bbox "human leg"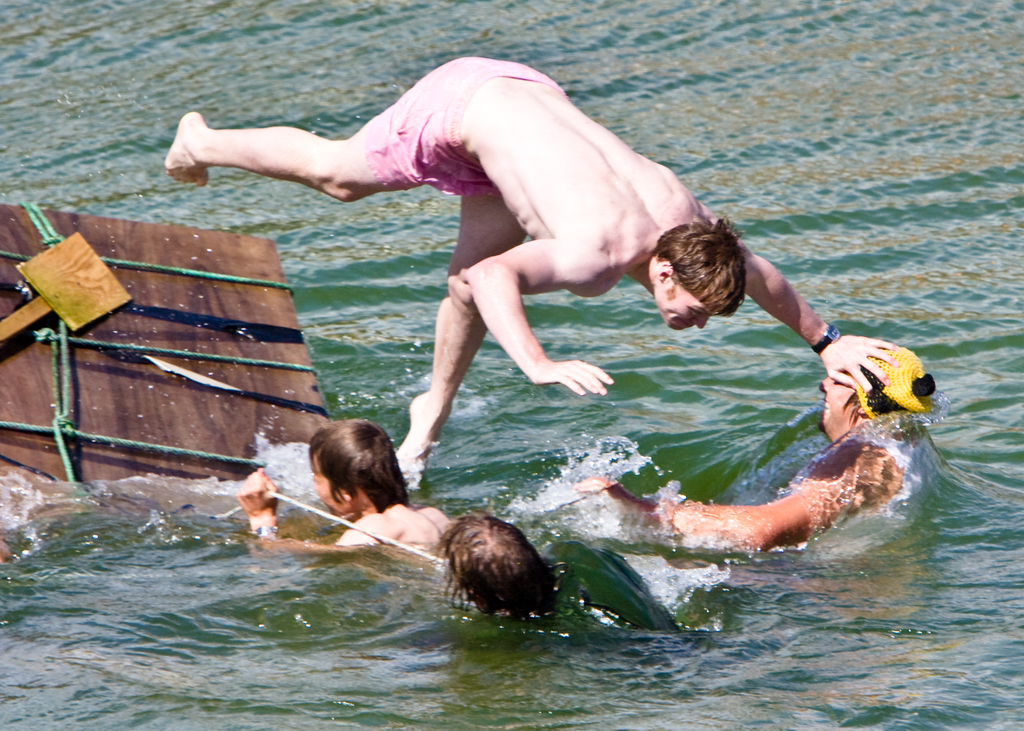
crop(166, 53, 504, 202)
